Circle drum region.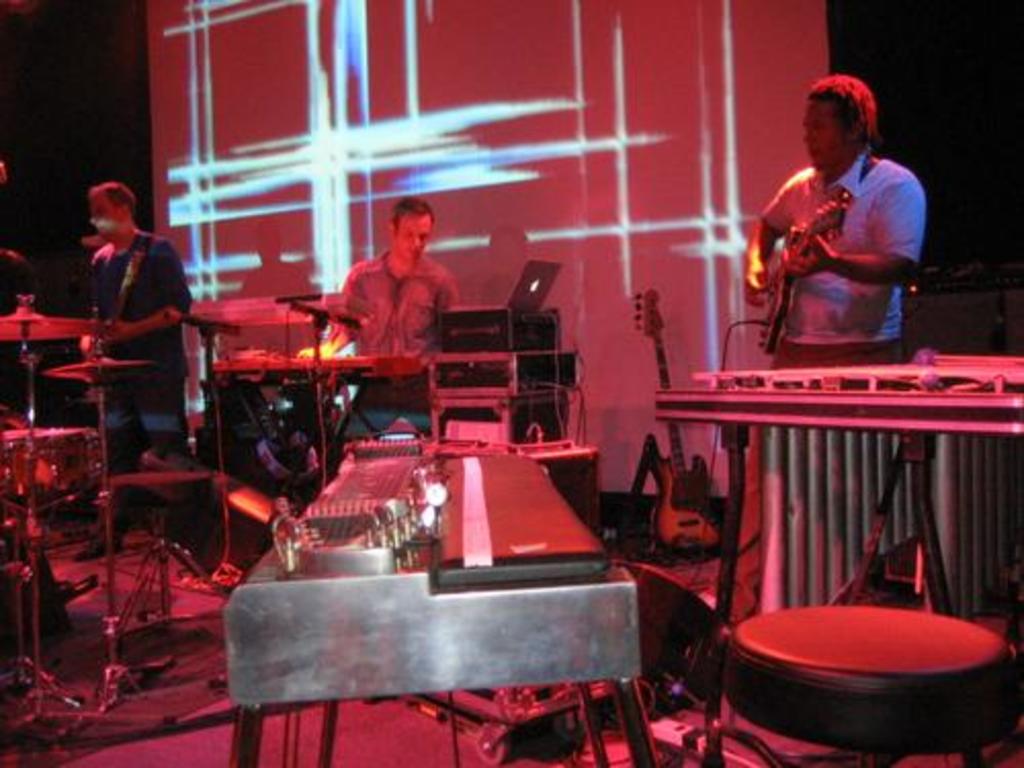
Region: region(0, 424, 100, 494).
